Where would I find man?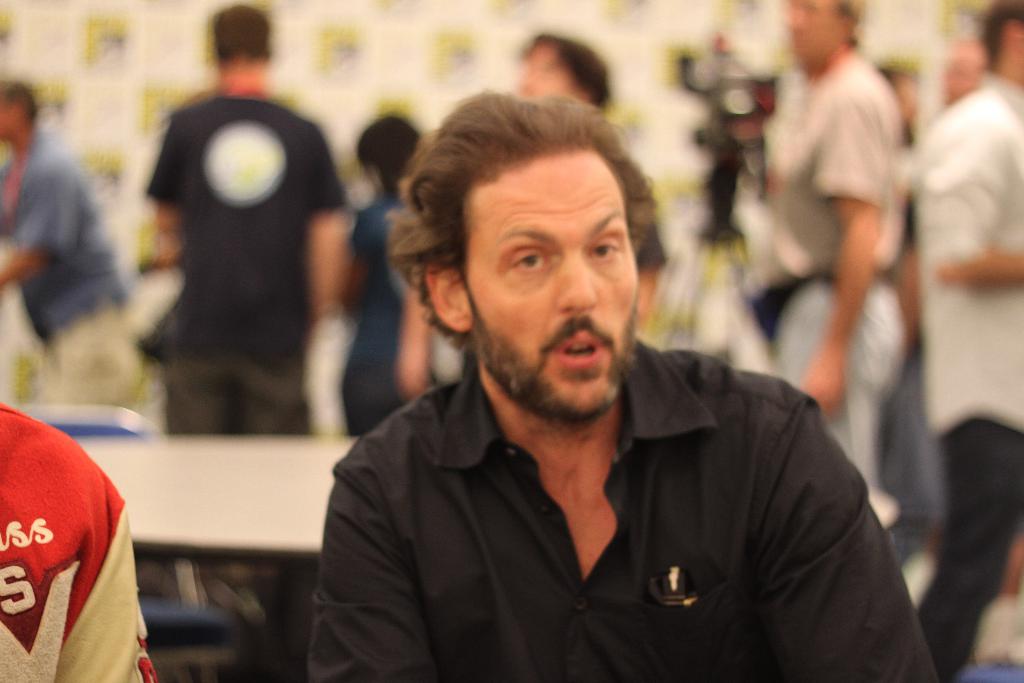
At (266, 115, 920, 666).
